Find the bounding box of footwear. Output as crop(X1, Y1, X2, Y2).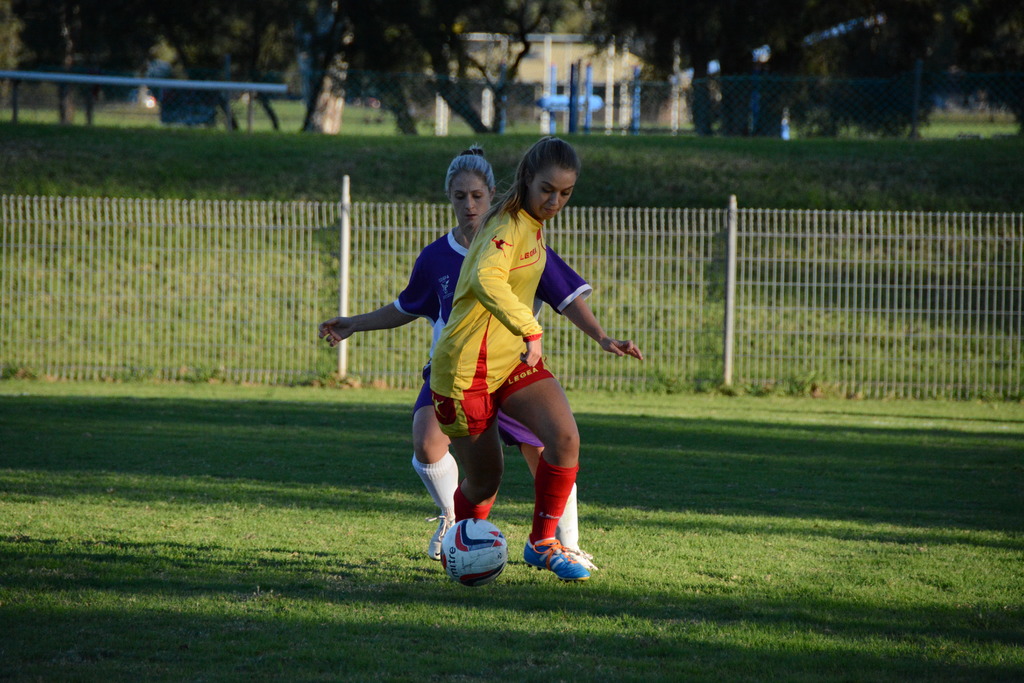
crop(524, 534, 593, 583).
